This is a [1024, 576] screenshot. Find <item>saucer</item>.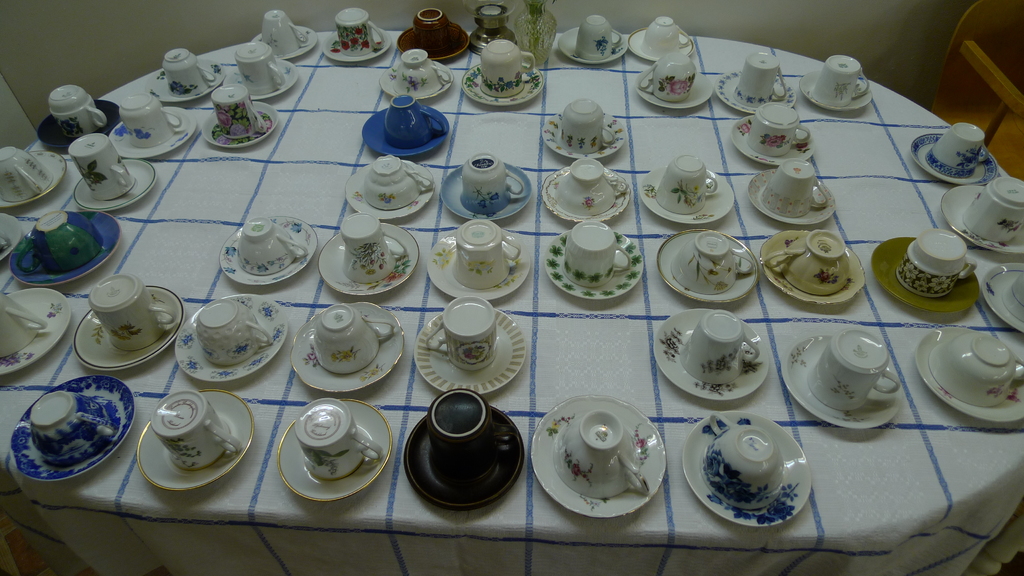
Bounding box: [left=748, top=167, right=840, bottom=227].
